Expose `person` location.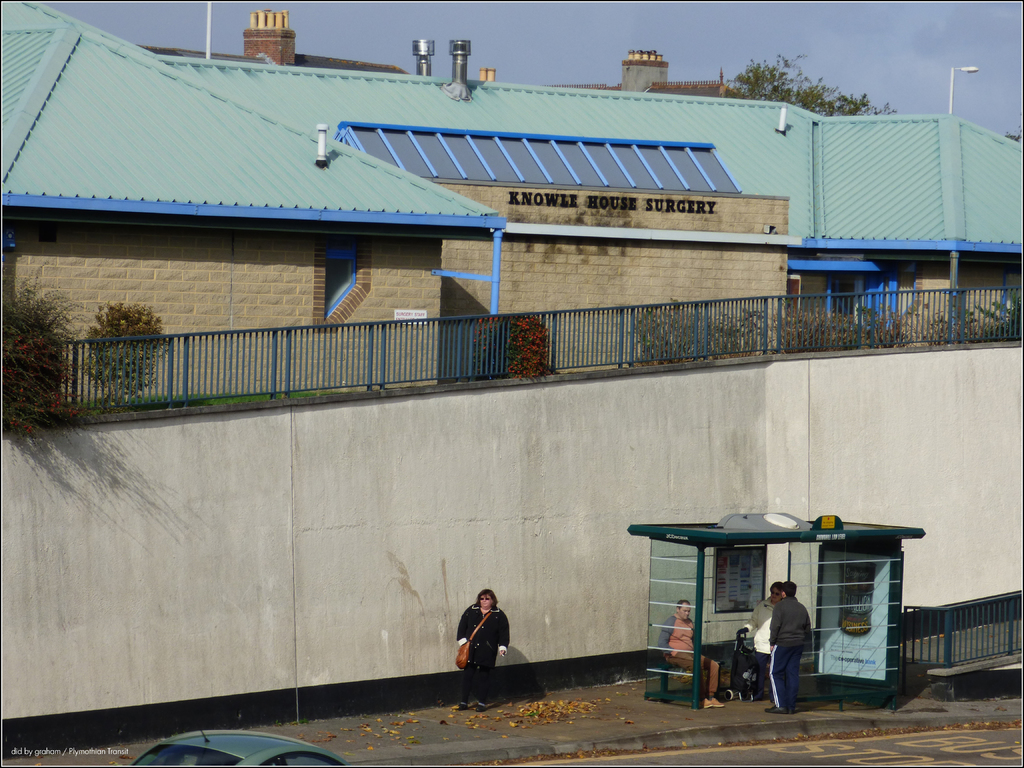
Exposed at l=769, t=580, r=813, b=712.
